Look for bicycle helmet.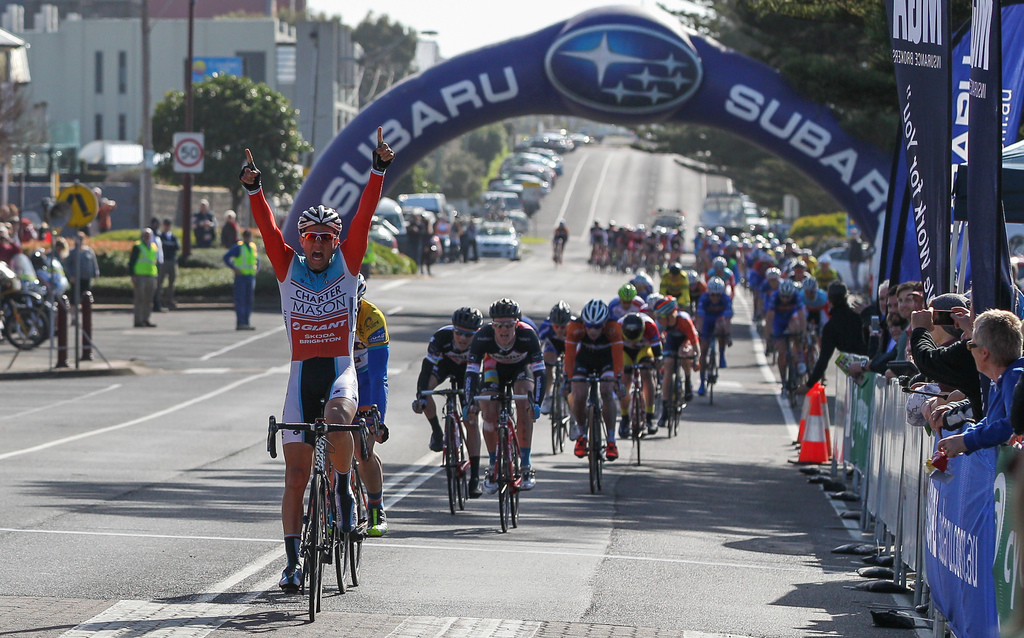
Found: <bbox>451, 302, 482, 332</bbox>.
